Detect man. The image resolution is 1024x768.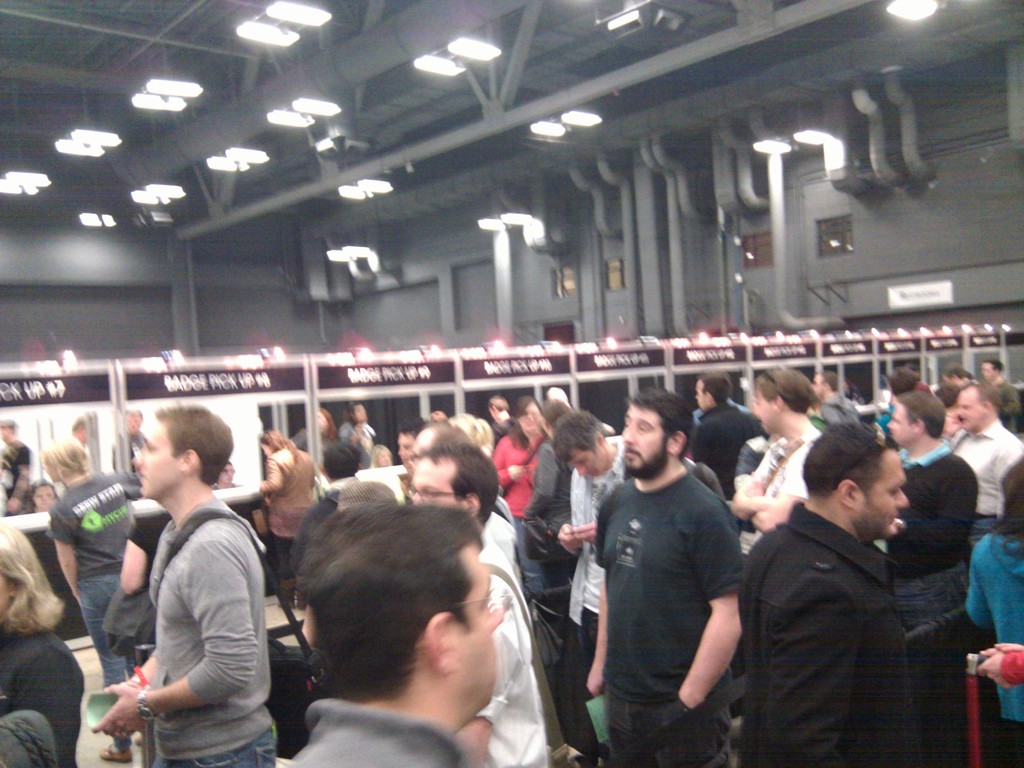
box=[988, 356, 1009, 380].
